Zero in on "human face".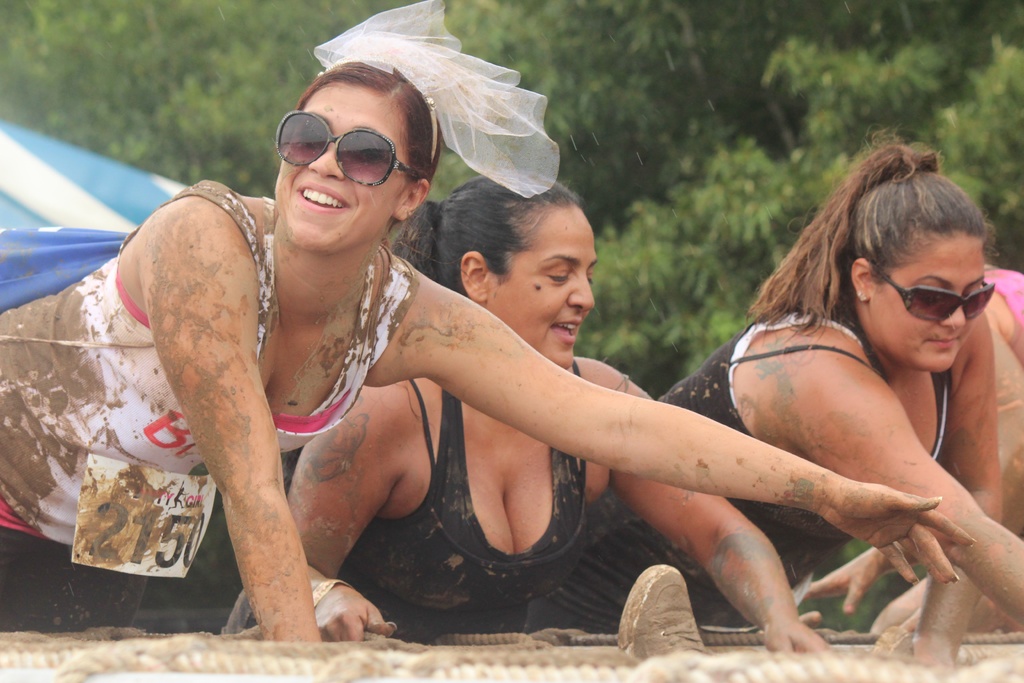
Zeroed in: {"x1": 275, "y1": 79, "x2": 406, "y2": 254}.
